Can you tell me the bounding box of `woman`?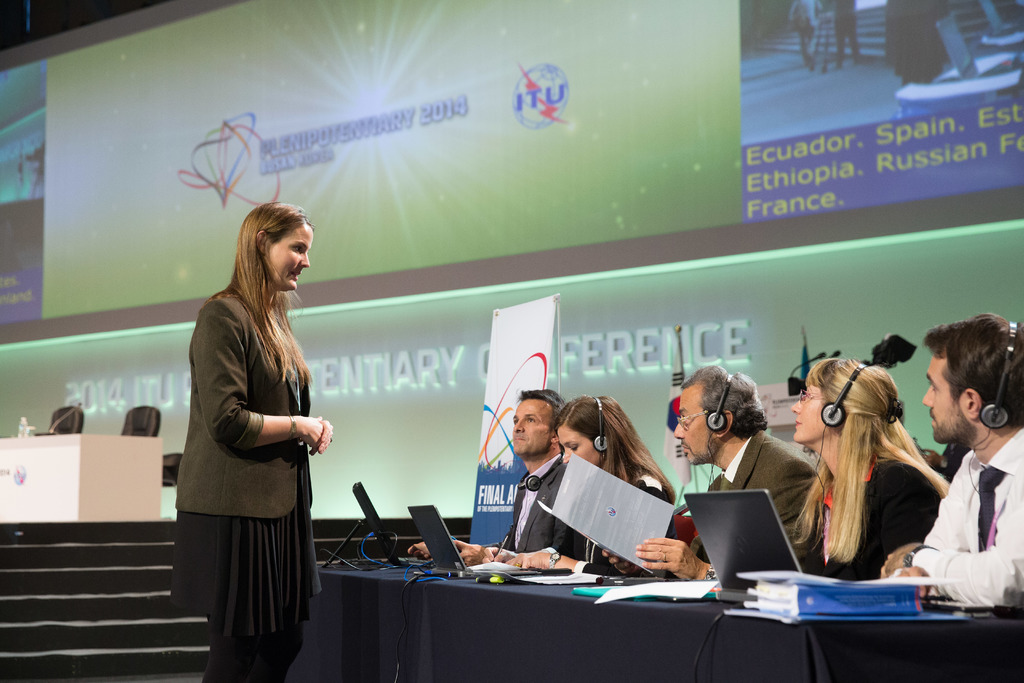
locate(780, 358, 949, 583).
